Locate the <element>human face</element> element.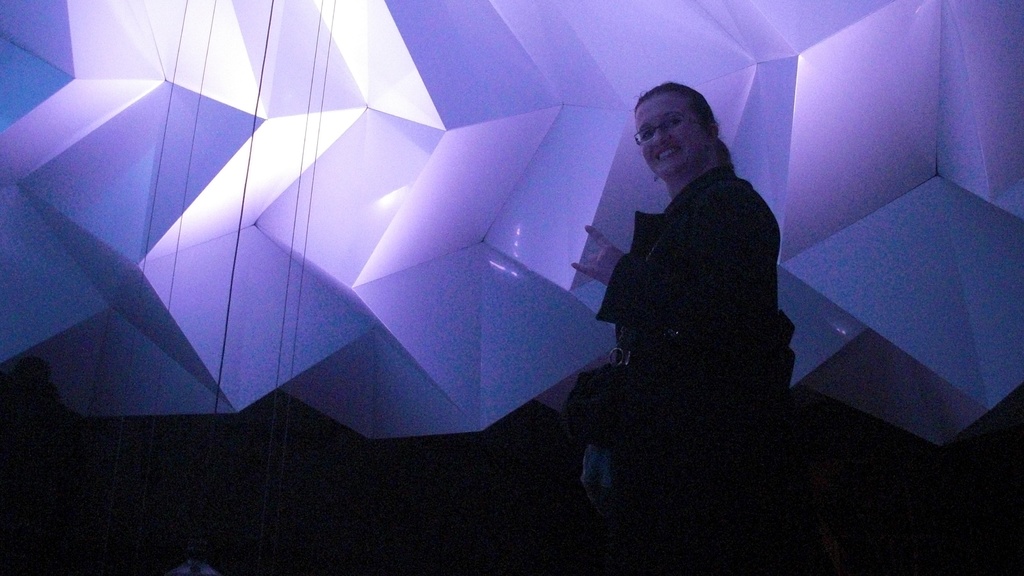
Element bbox: (left=630, top=92, right=712, bottom=175).
